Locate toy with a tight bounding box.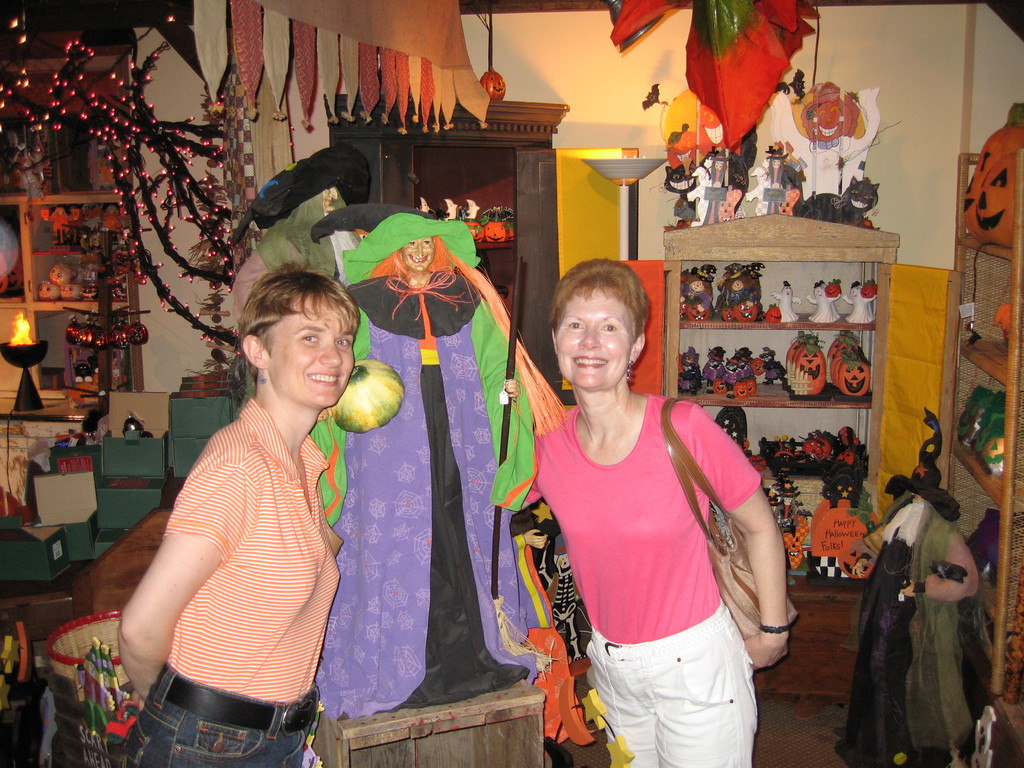
BBox(74, 344, 100, 383).
